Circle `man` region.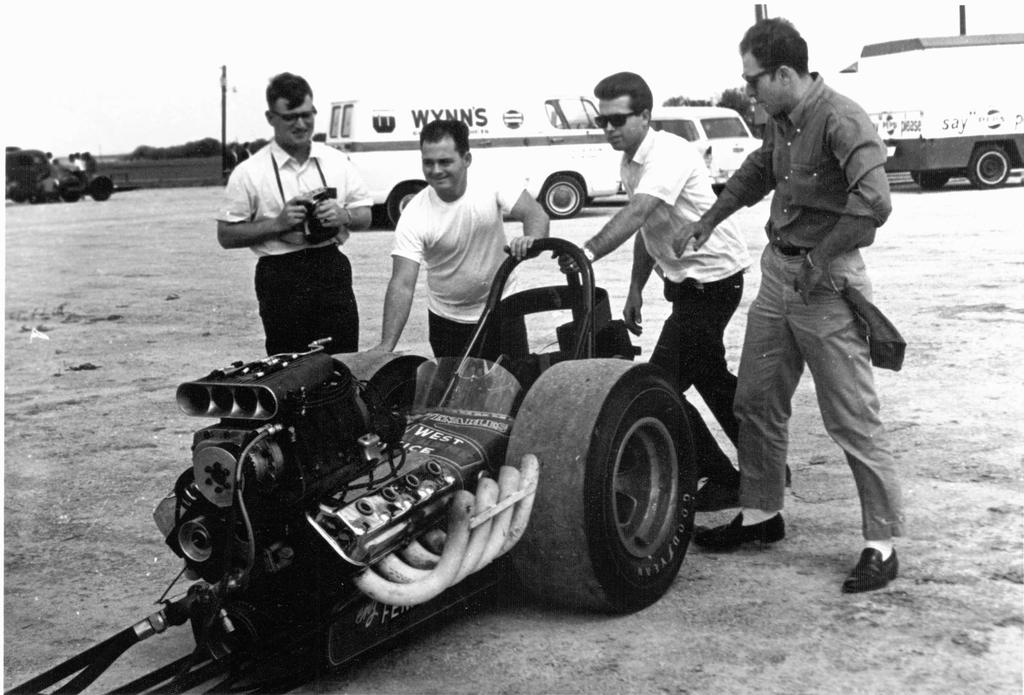
Region: [369, 120, 554, 352].
